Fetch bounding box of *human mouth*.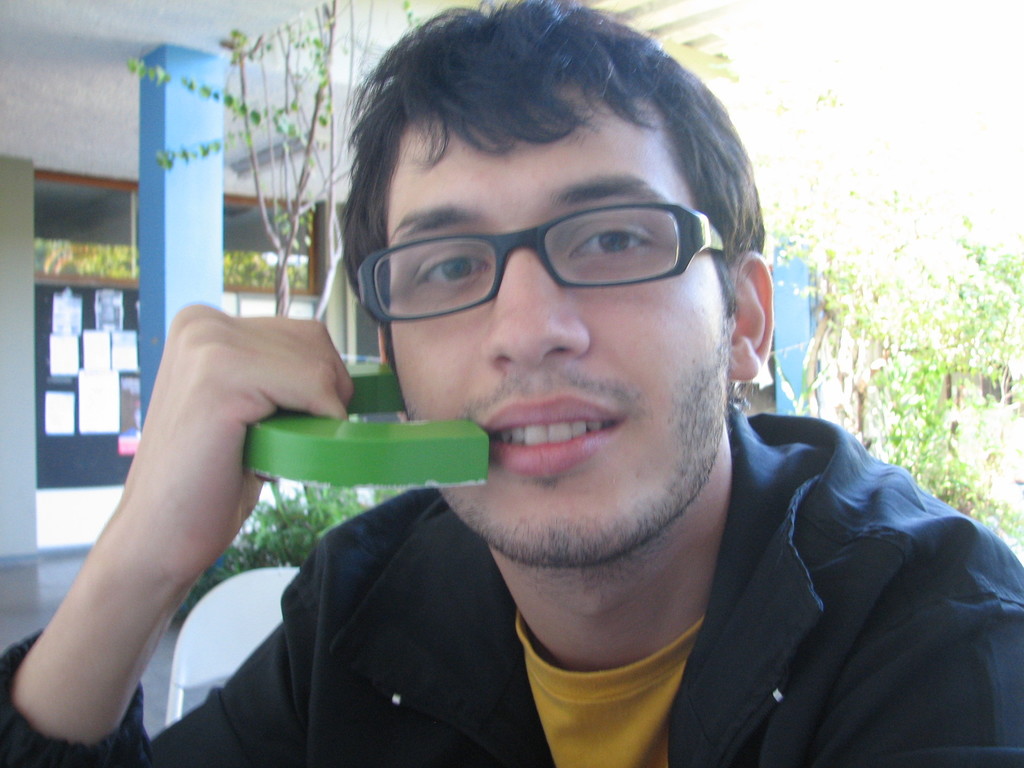
Bbox: <box>470,363,628,492</box>.
